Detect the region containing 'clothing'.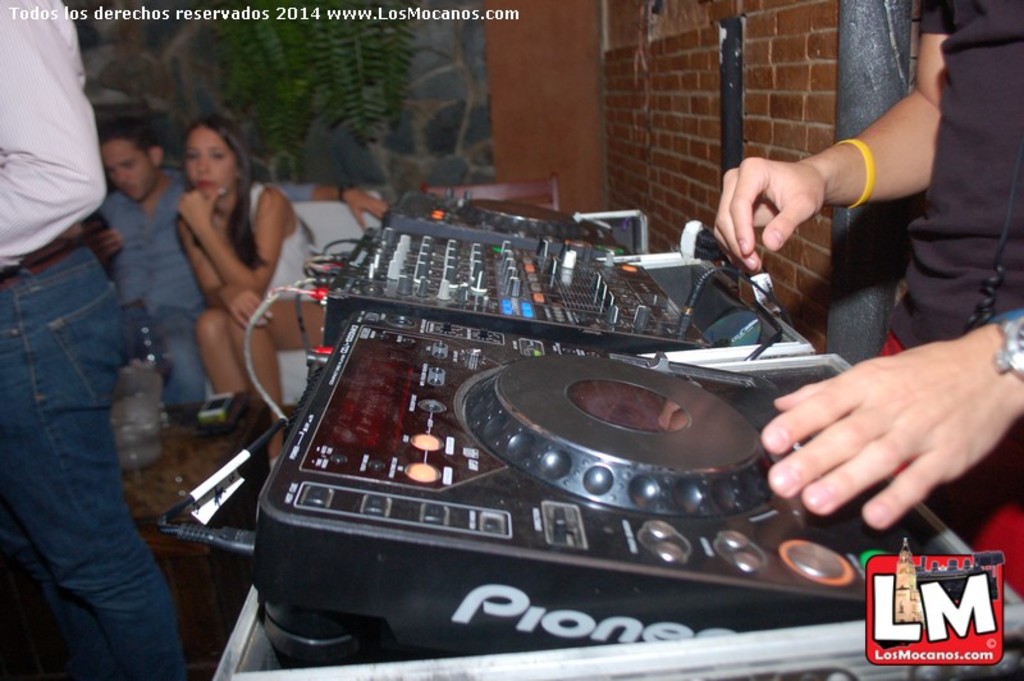
108/172/209/425.
